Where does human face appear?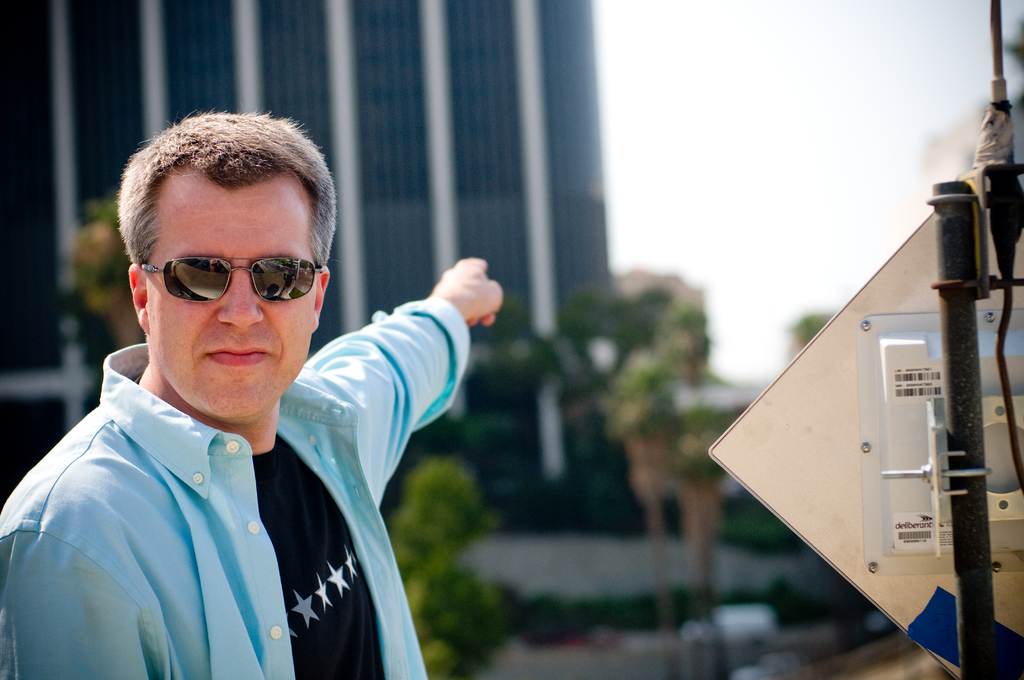
Appears at Rect(140, 184, 317, 418).
